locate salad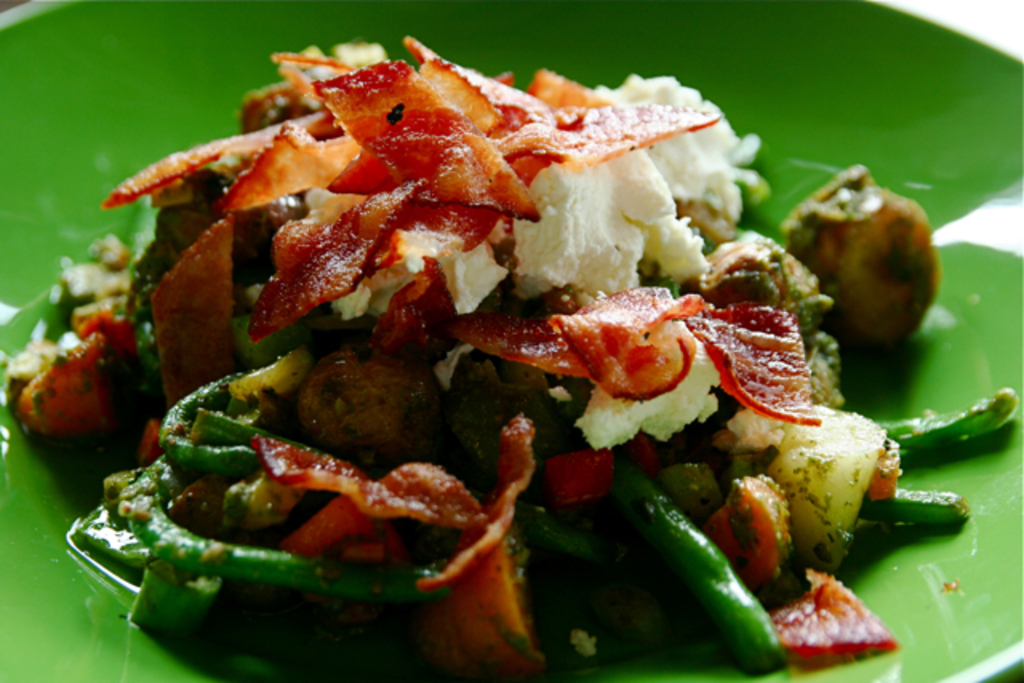
[11, 22, 1014, 681]
